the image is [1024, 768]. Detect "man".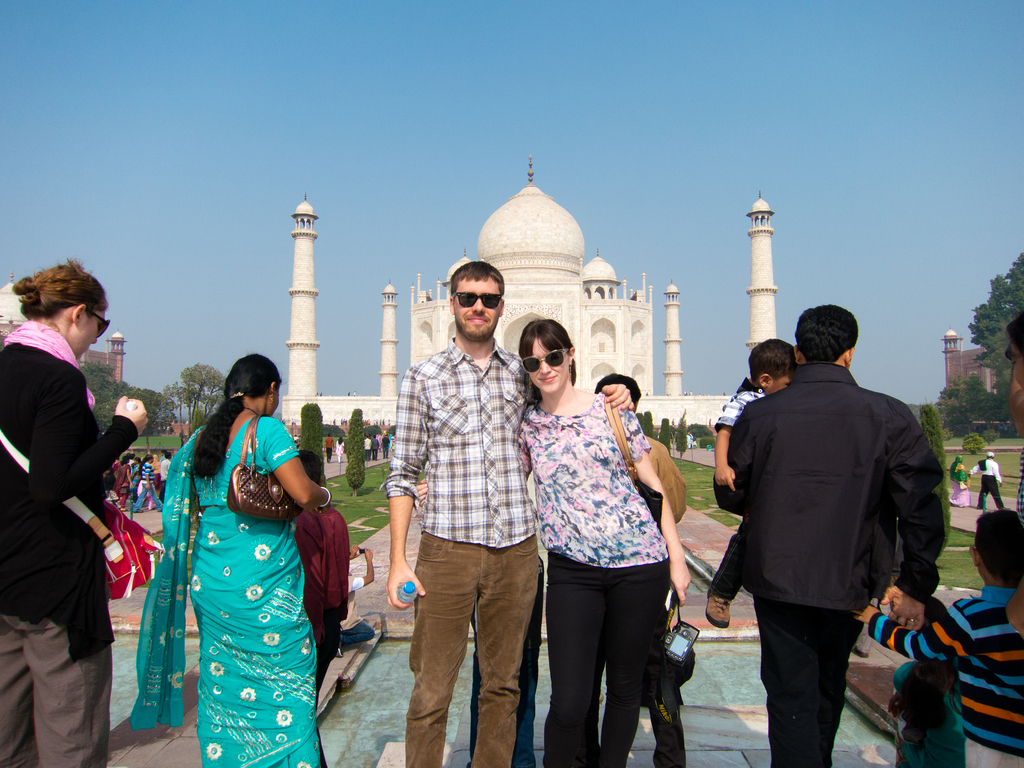
Detection: 371:434:376:458.
